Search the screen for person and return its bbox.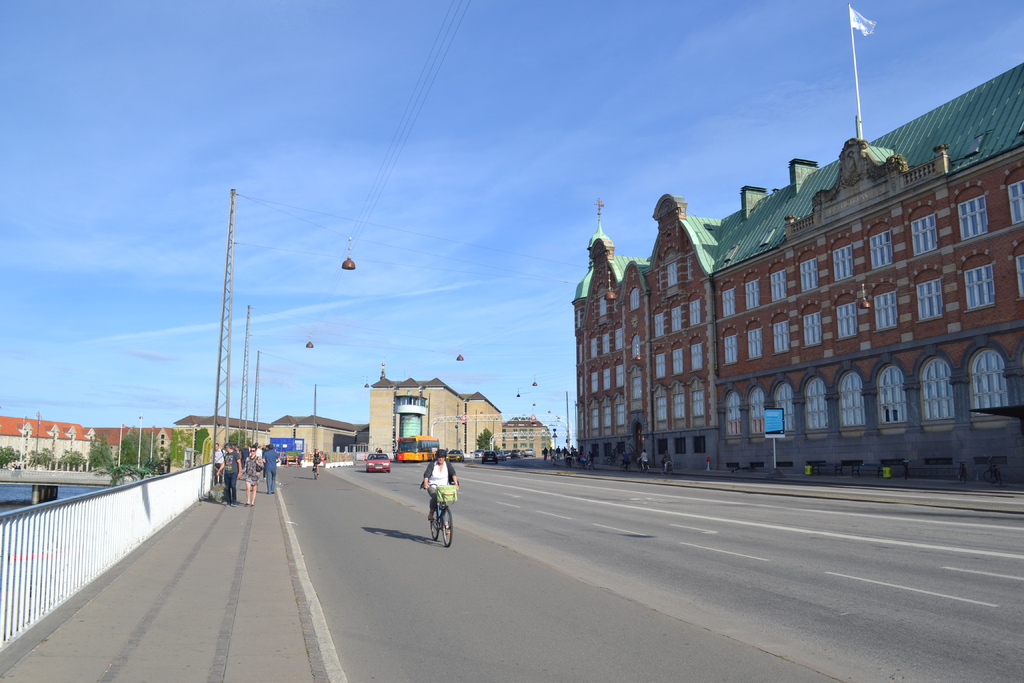
Found: rect(310, 450, 322, 470).
